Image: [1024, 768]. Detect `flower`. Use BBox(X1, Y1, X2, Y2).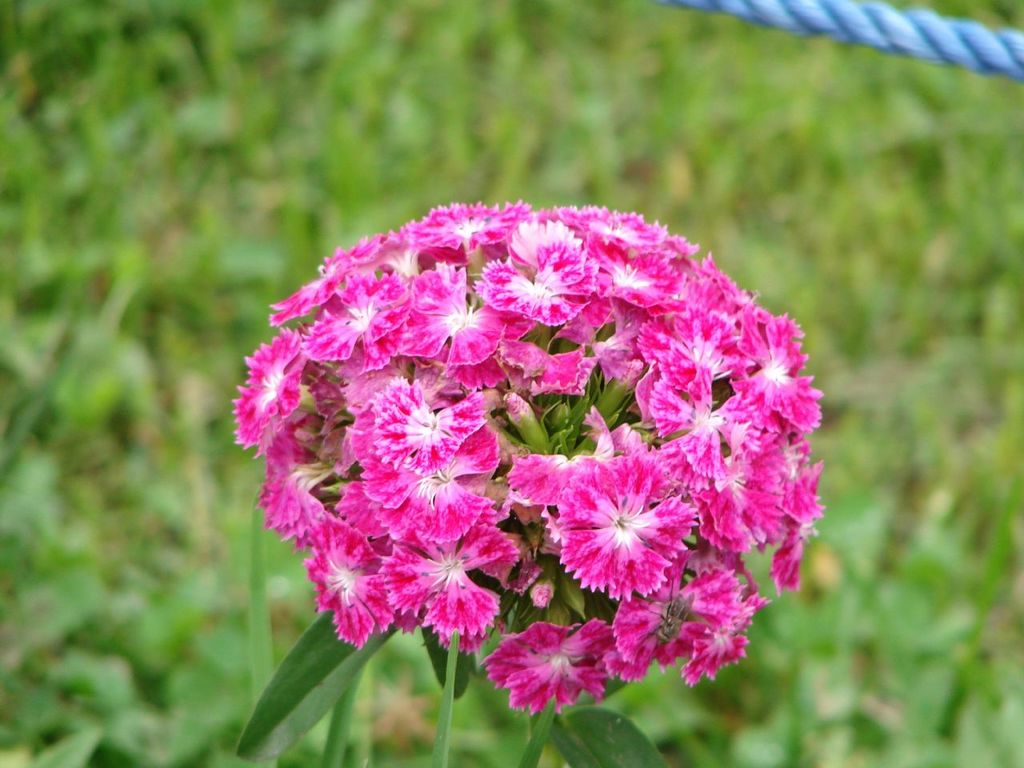
BBox(482, 616, 634, 730).
